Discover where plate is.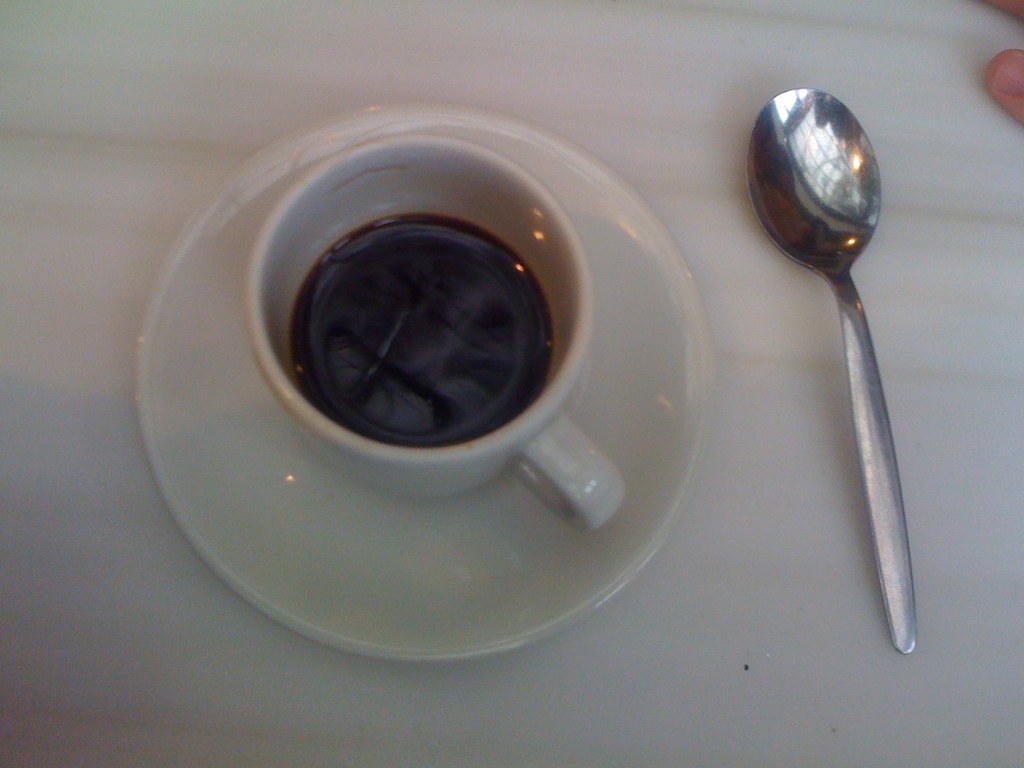
Discovered at left=138, top=152, right=729, bottom=668.
